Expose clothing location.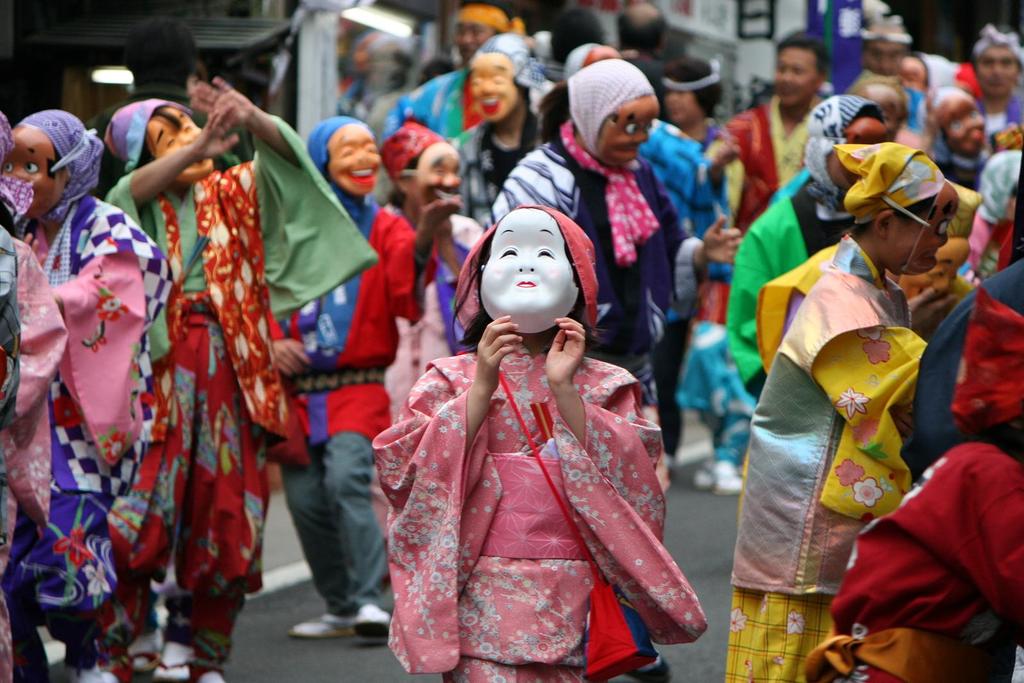
Exposed at 276:120:425:614.
